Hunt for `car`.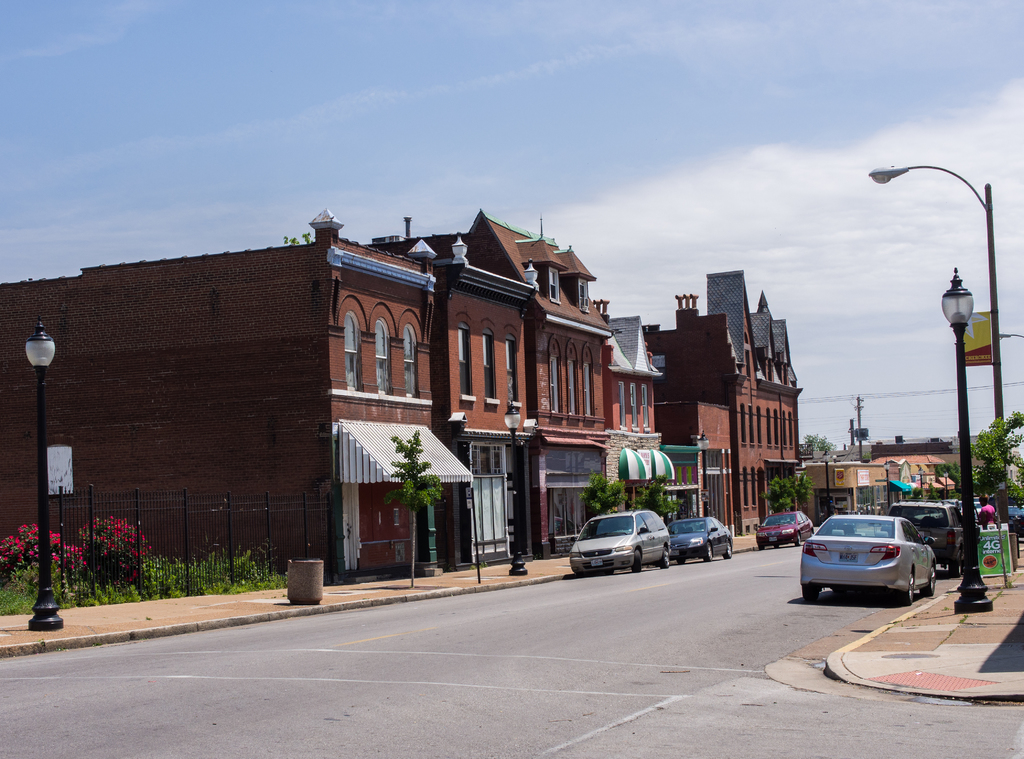
Hunted down at left=804, top=509, right=943, bottom=607.
